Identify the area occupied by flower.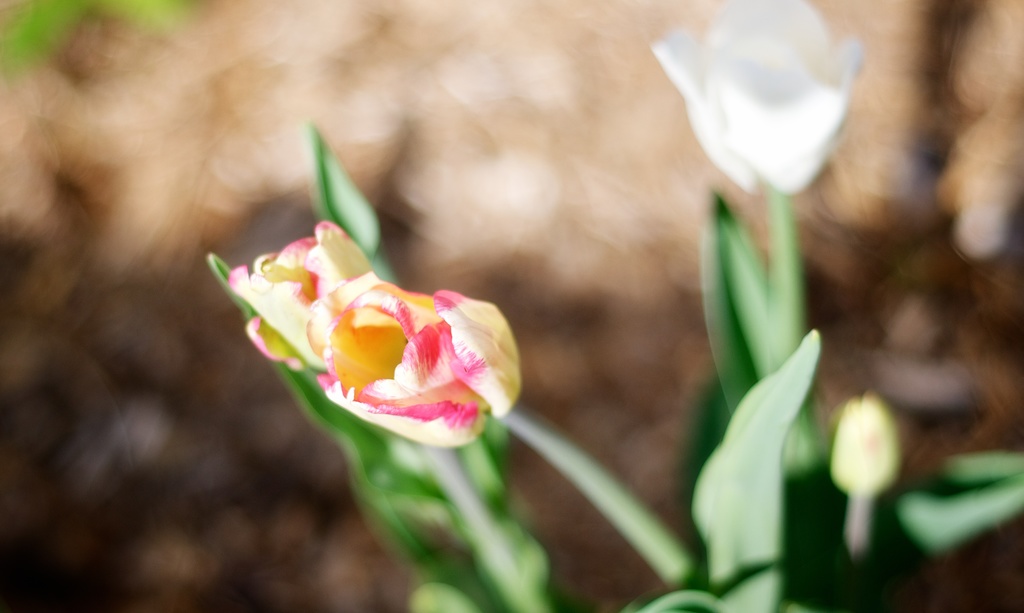
Area: (829,392,902,509).
